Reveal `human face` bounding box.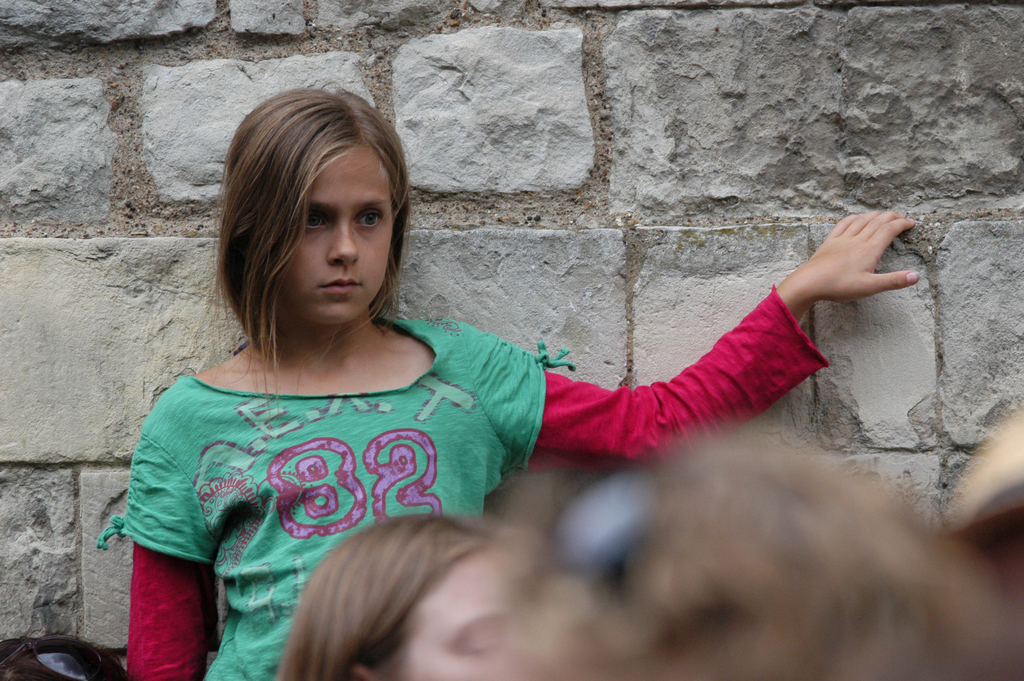
Revealed: 281:145:399:320.
